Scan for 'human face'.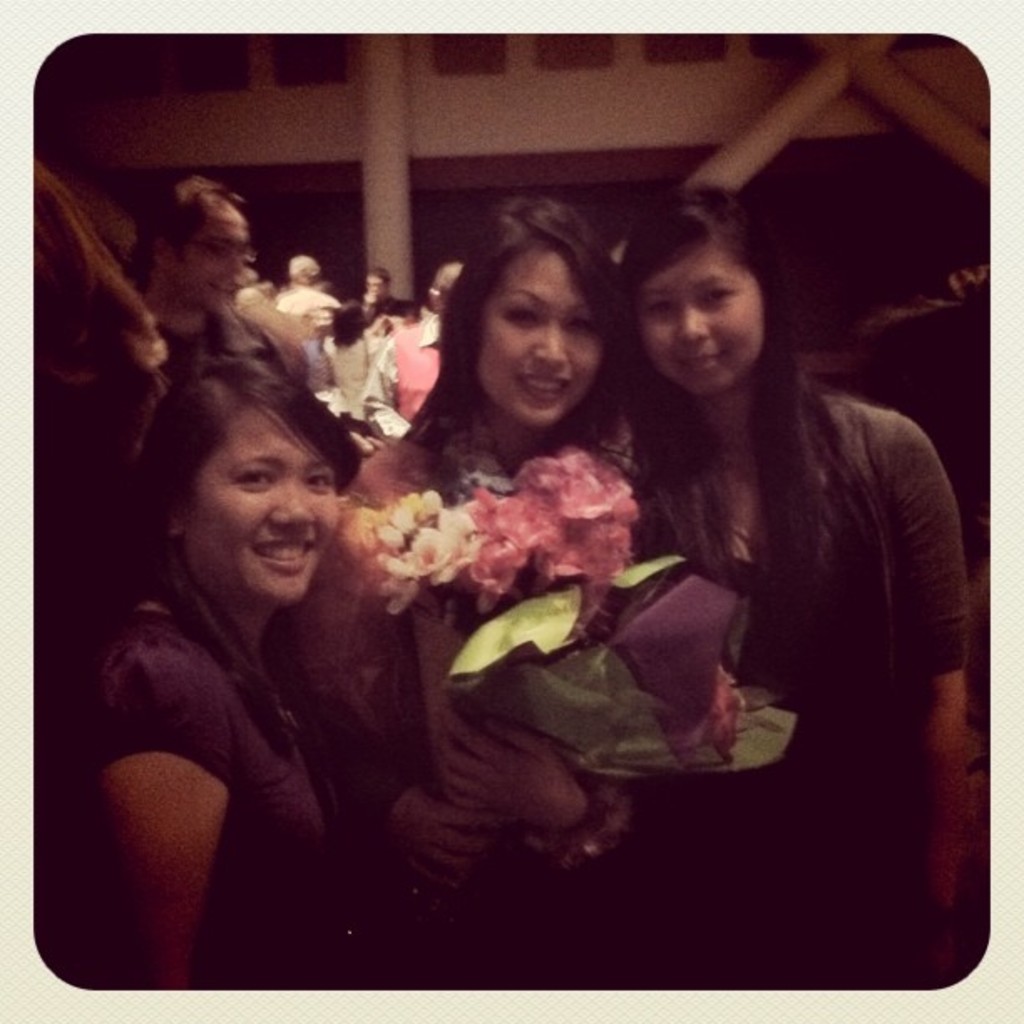
Scan result: pyautogui.locateOnScreen(177, 410, 340, 609).
